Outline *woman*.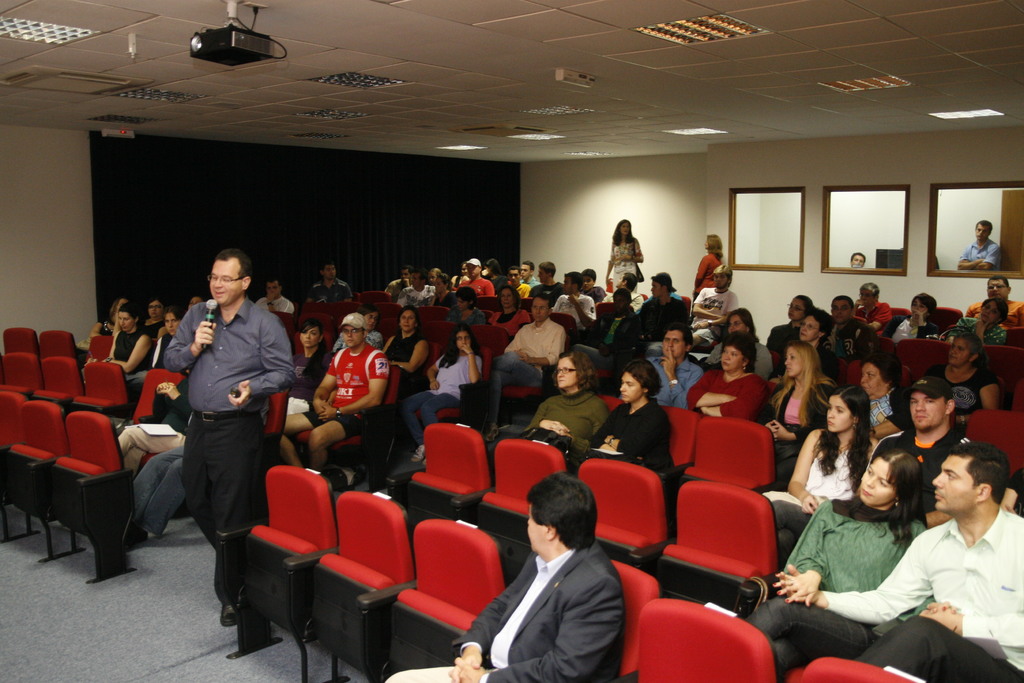
Outline: 504/348/604/468.
